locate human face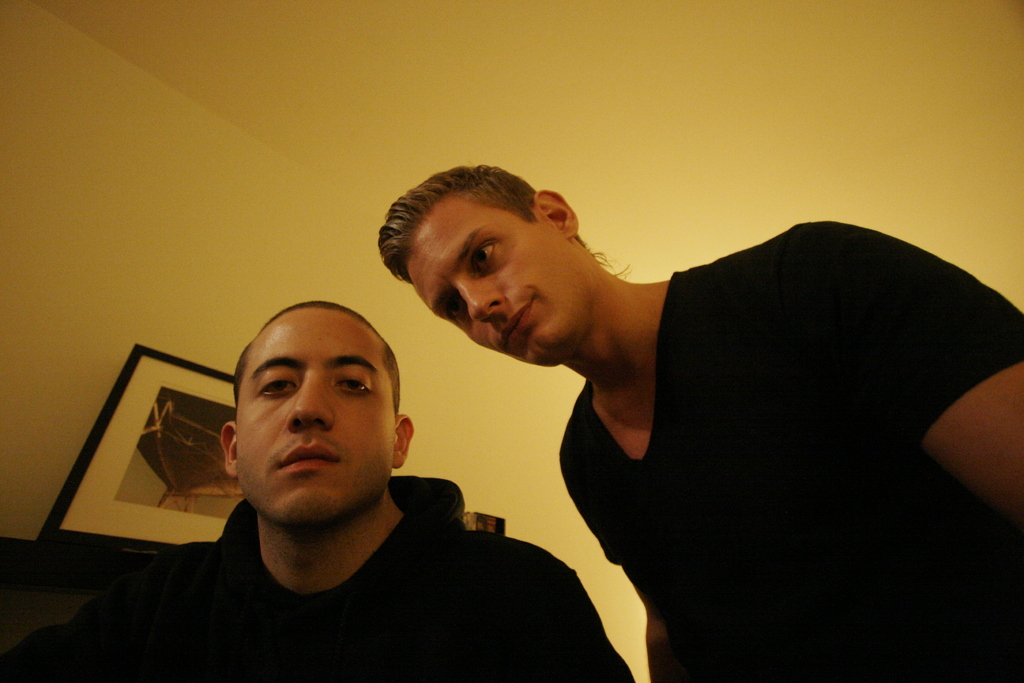
box=[407, 195, 589, 368]
